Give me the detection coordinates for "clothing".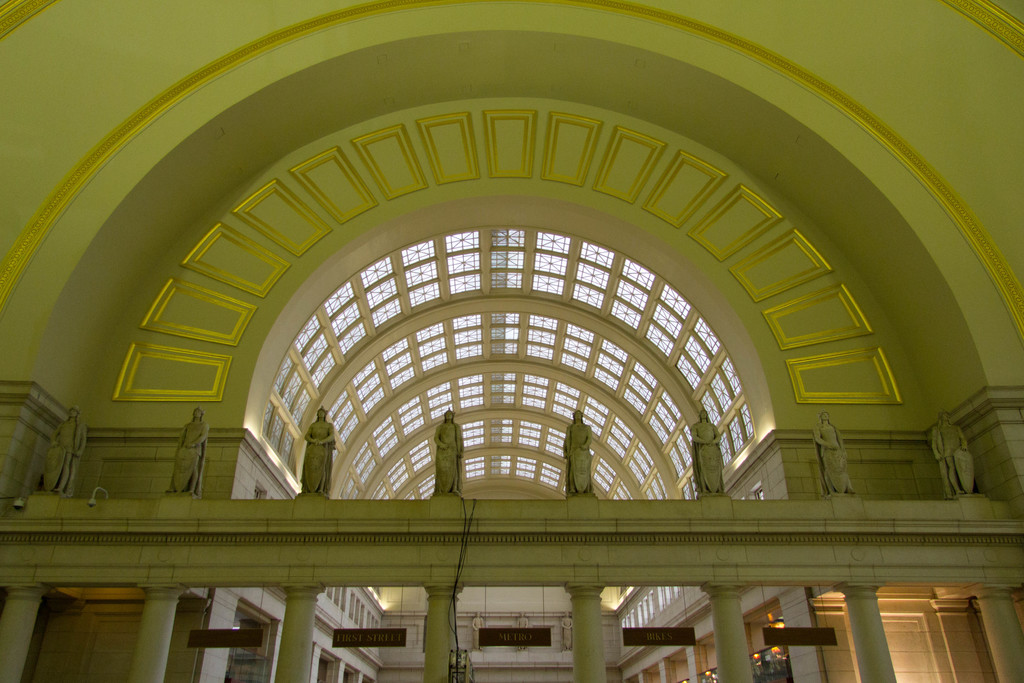
box(286, 419, 340, 503).
